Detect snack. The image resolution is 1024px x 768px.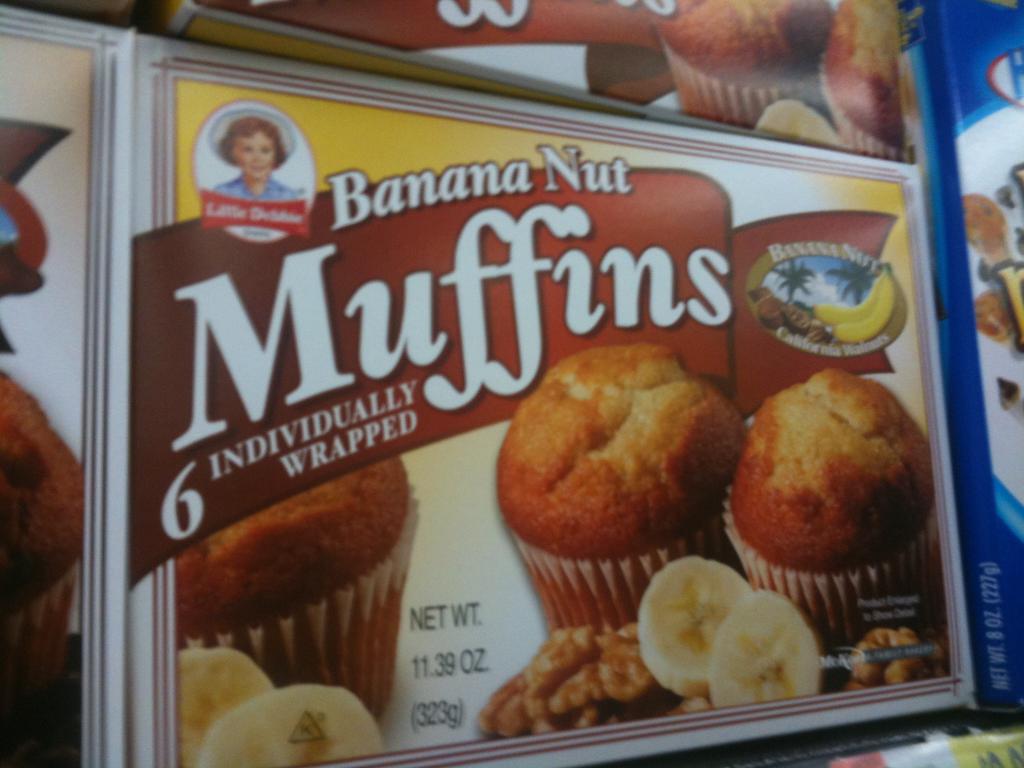
(482,632,675,750).
